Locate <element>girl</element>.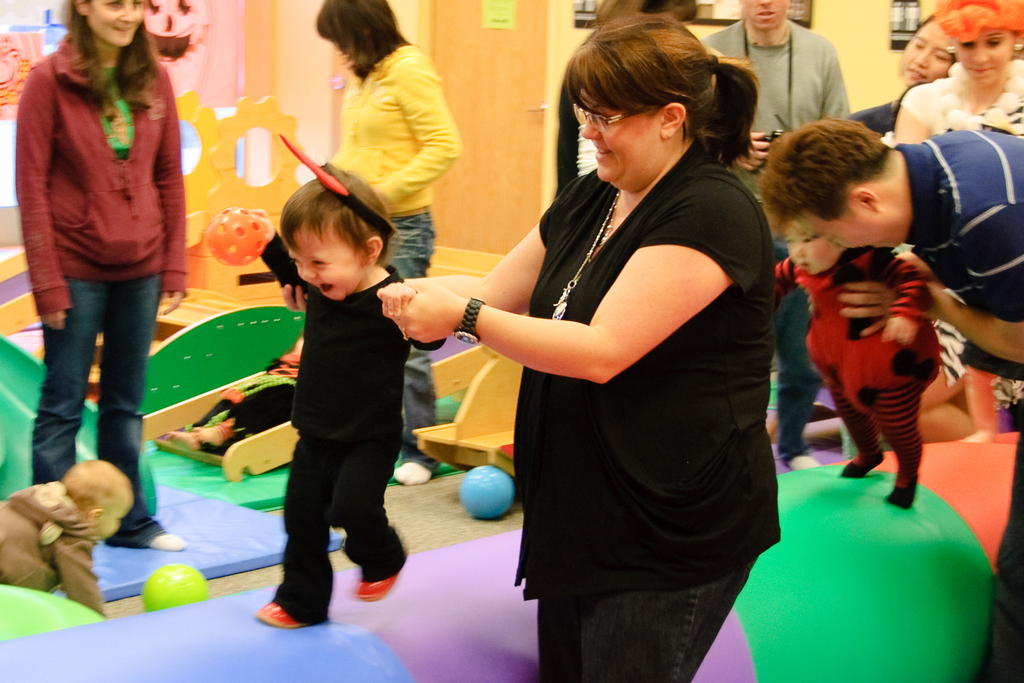
Bounding box: [x1=316, y1=0, x2=462, y2=486].
